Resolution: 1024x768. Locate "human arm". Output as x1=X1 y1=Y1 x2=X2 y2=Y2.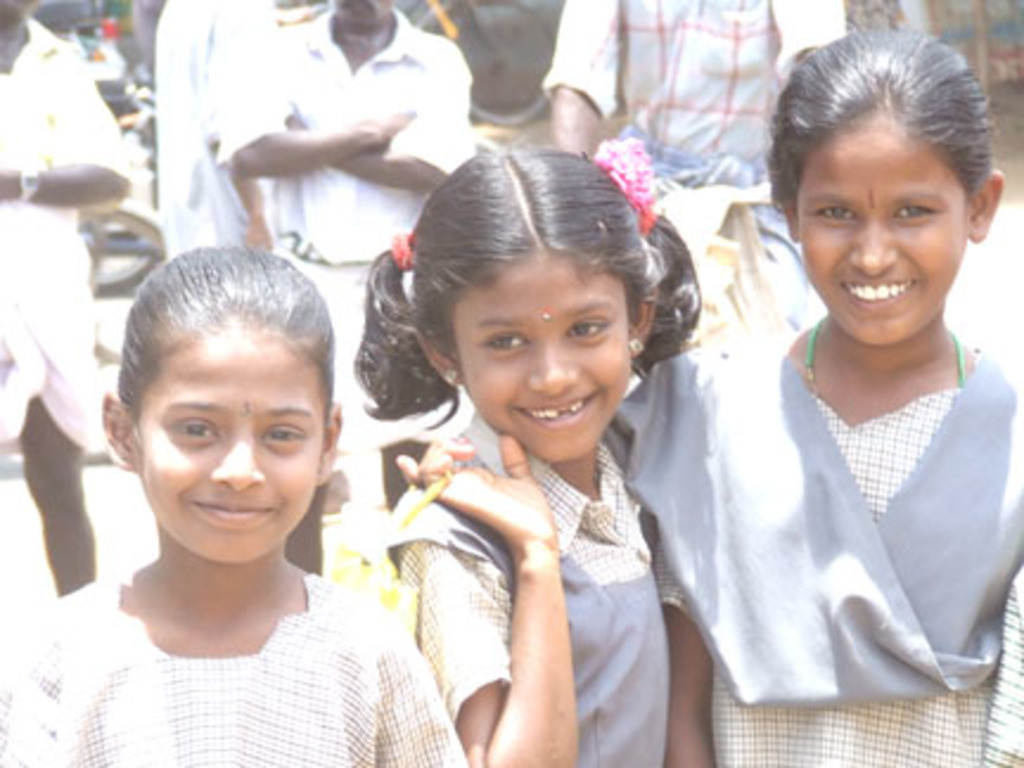
x1=0 y1=52 x2=137 y2=206.
